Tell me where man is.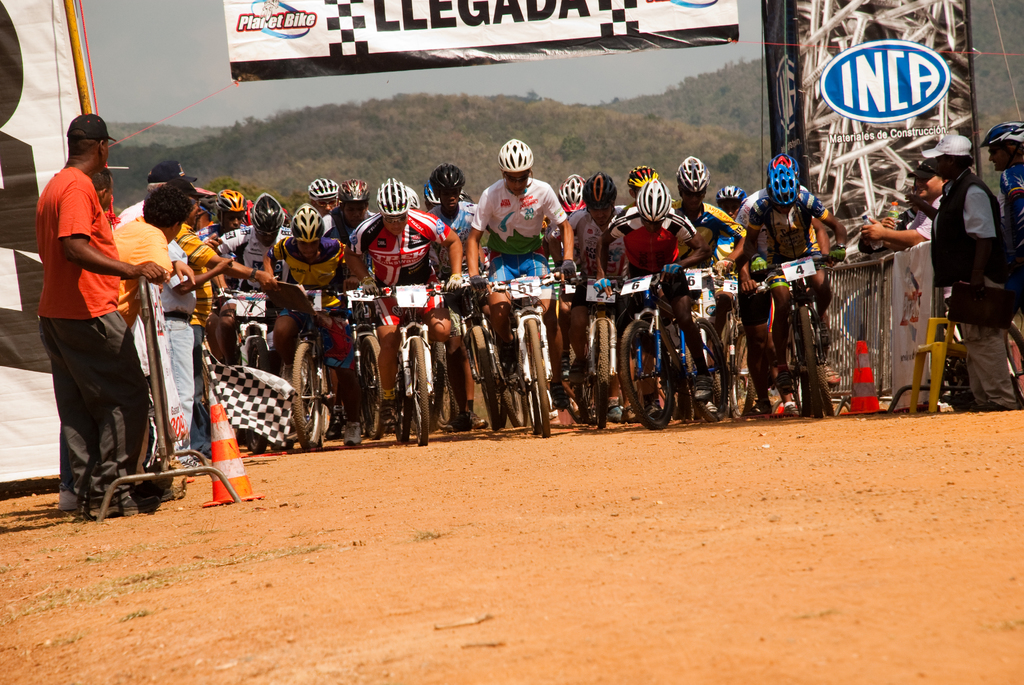
man is at bbox=(115, 160, 195, 469).
